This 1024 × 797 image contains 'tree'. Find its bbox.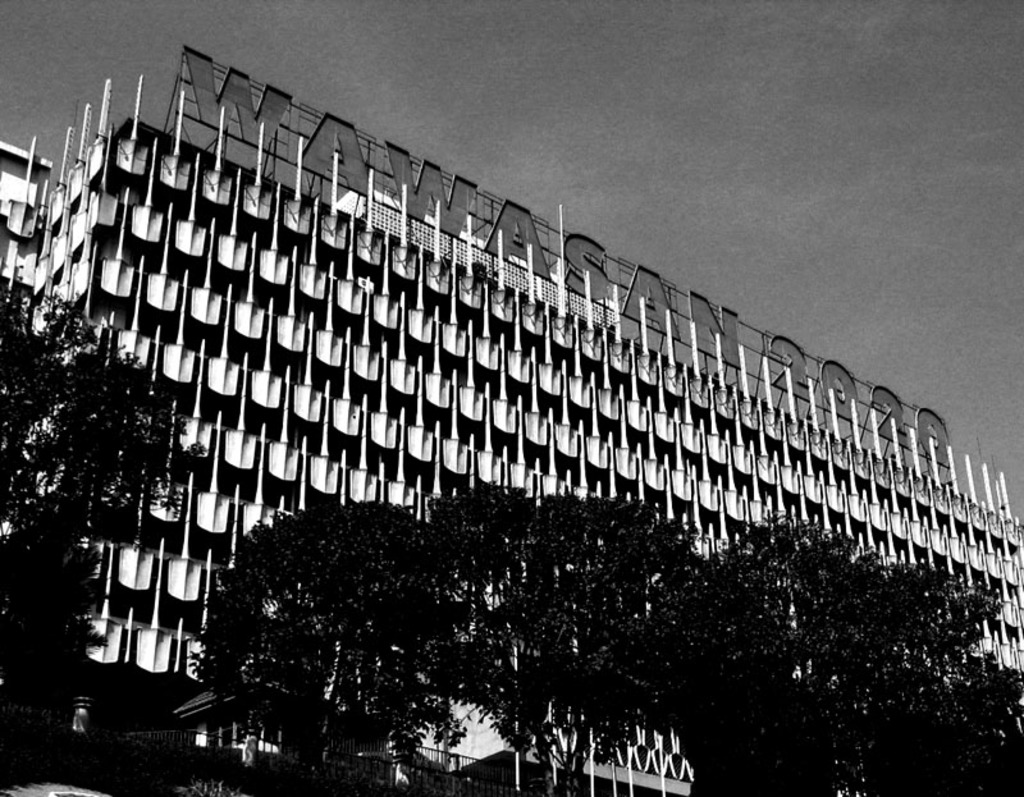
pyautogui.locateOnScreen(0, 283, 207, 773).
